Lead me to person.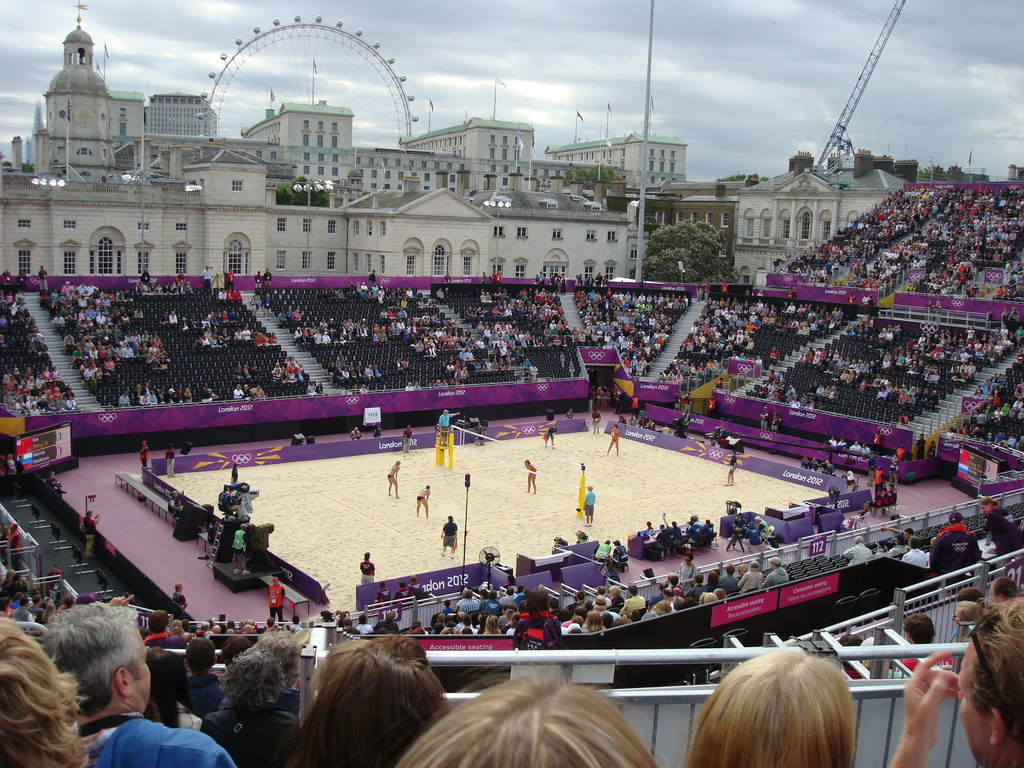
Lead to crop(387, 310, 392, 319).
